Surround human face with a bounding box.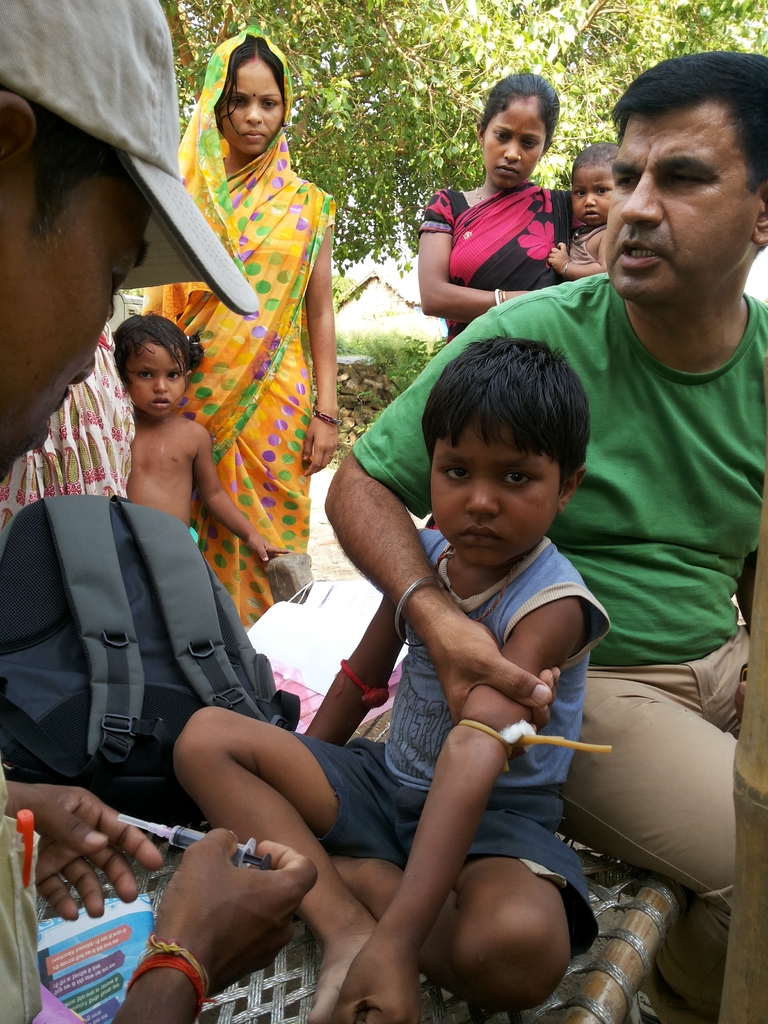
box(427, 413, 555, 569).
